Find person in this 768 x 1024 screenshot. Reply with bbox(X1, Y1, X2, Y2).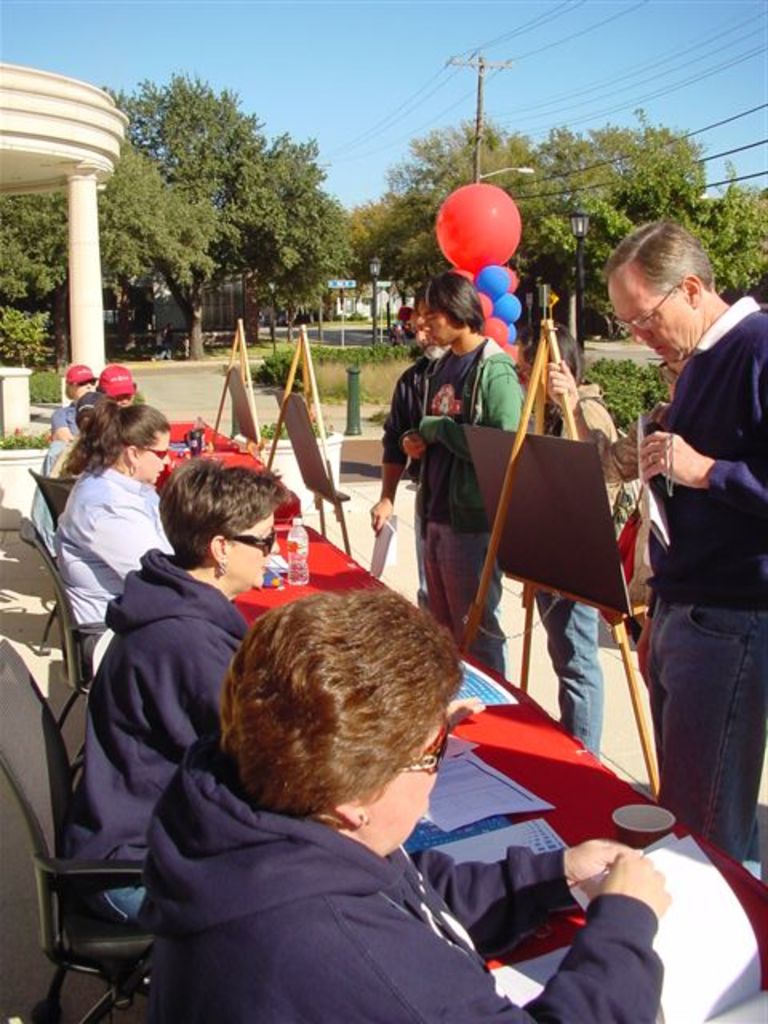
bbox(136, 594, 677, 1022).
